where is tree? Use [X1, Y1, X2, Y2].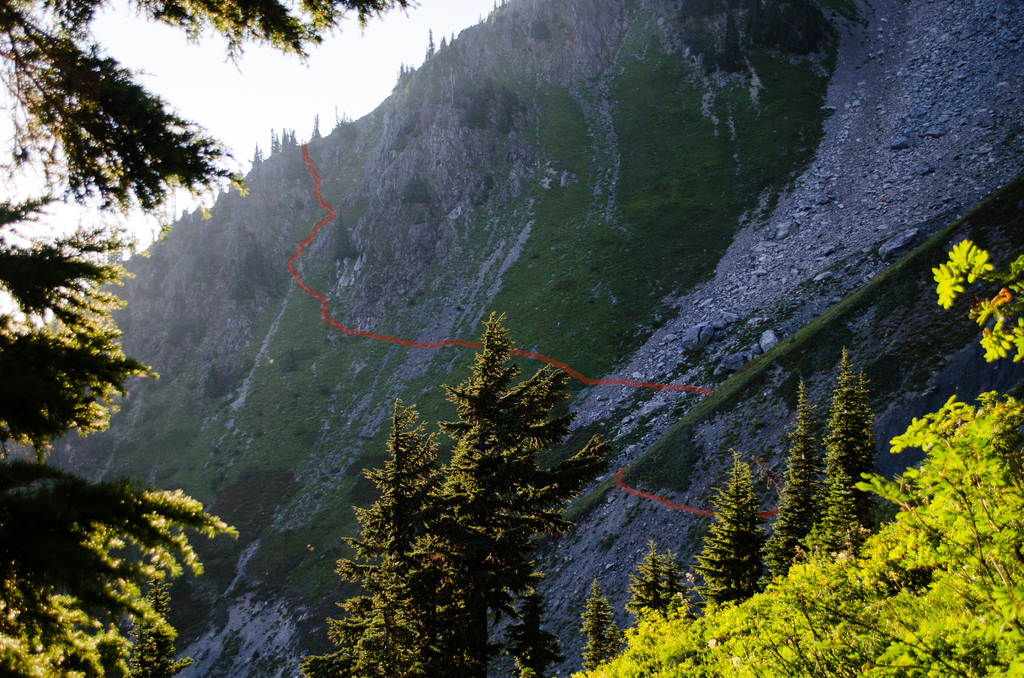
[639, 554, 694, 629].
